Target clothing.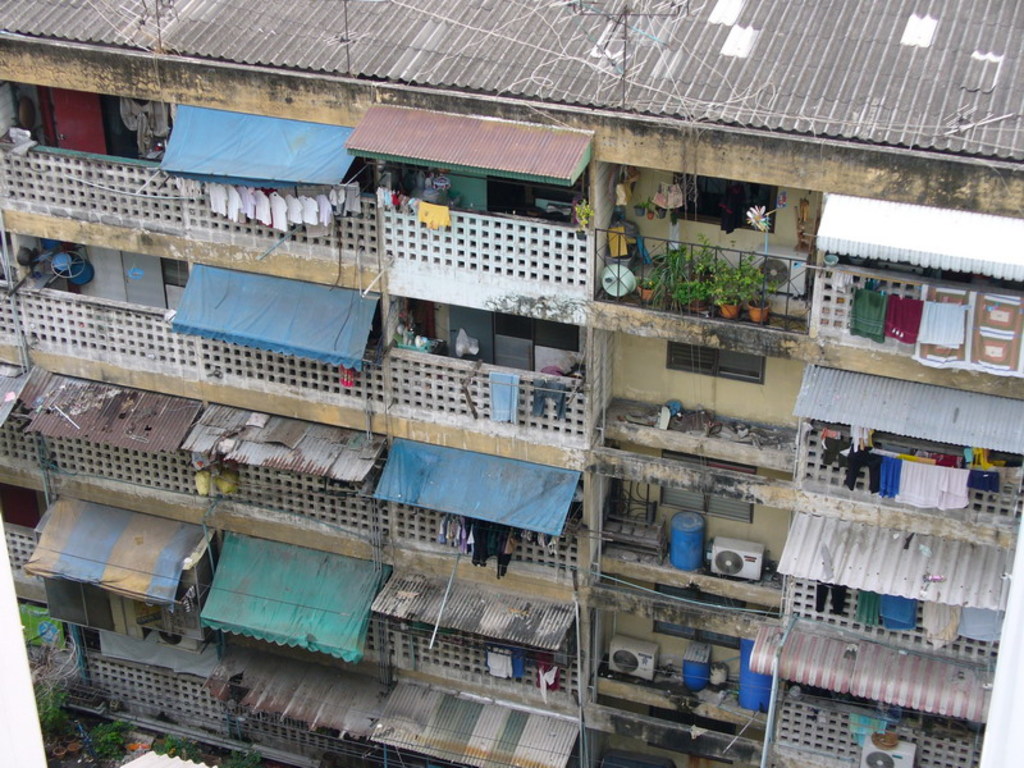
Target region: (left=810, top=436, right=851, bottom=471).
